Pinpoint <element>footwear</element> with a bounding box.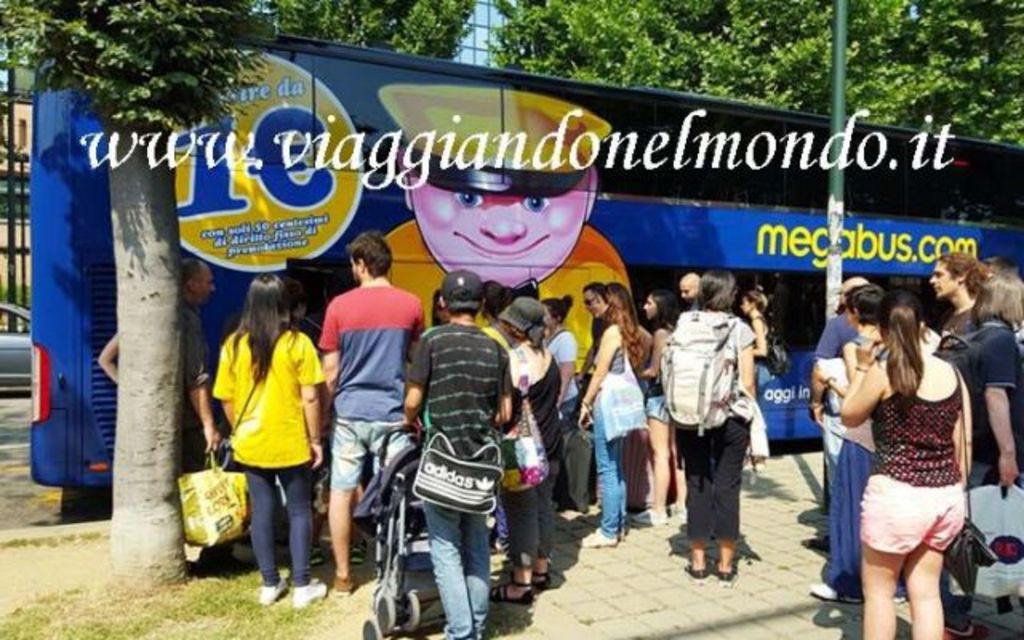
locate(632, 506, 669, 526).
